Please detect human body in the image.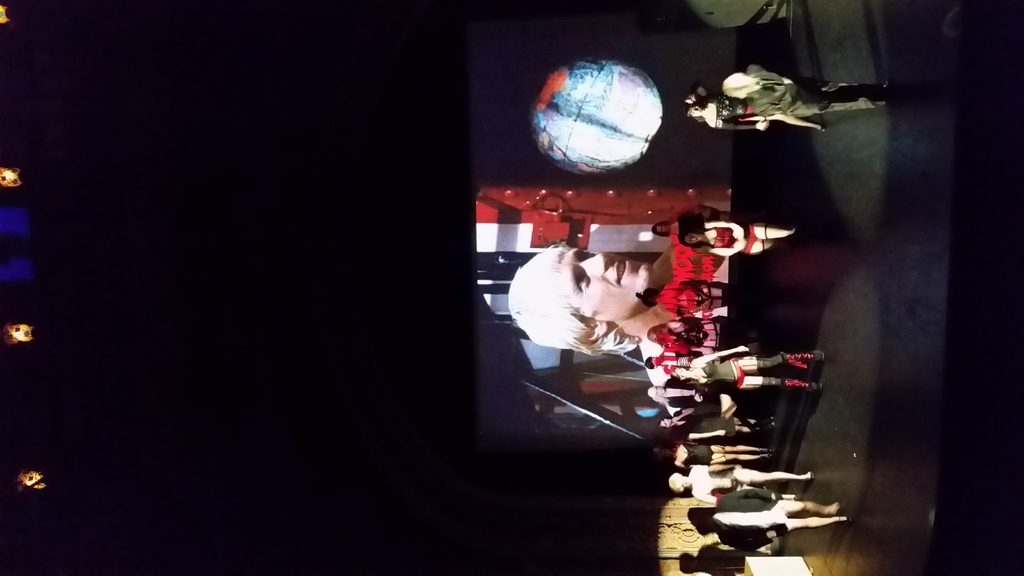
bbox=[700, 59, 887, 141].
